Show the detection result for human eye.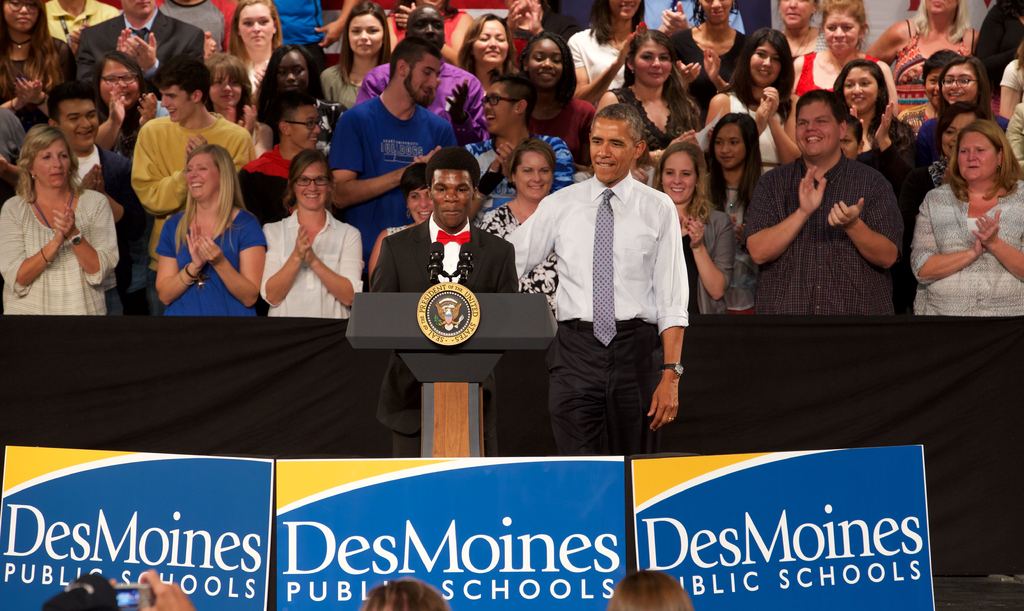
755:51:766:59.
